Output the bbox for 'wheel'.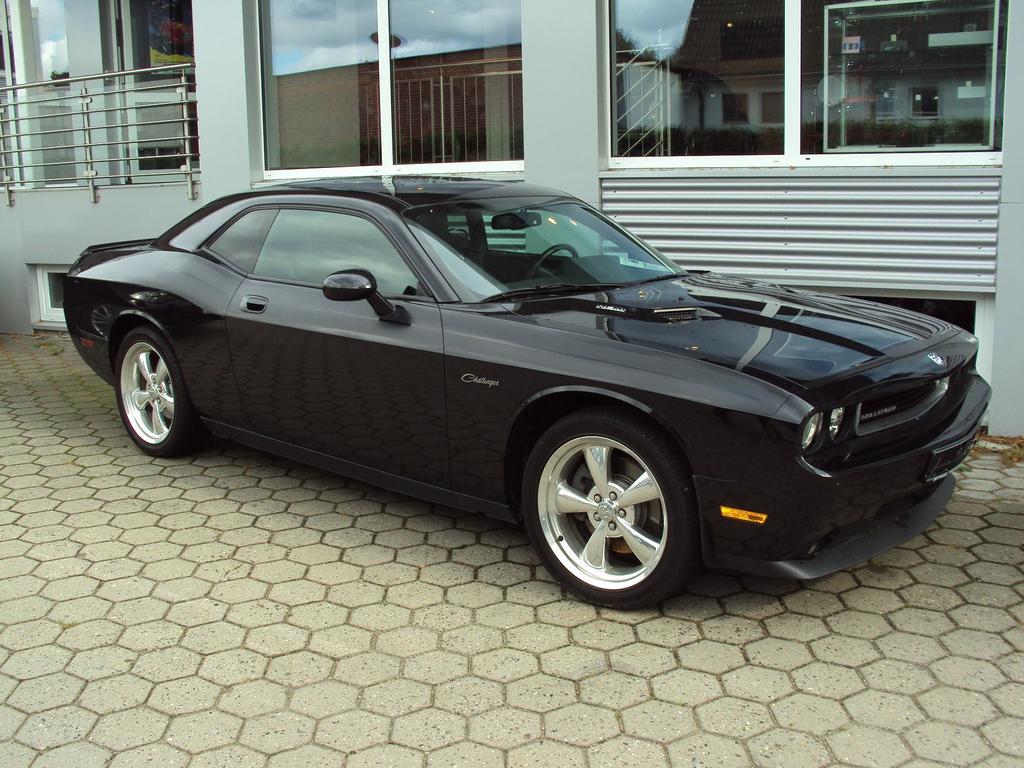
[113,323,202,460].
